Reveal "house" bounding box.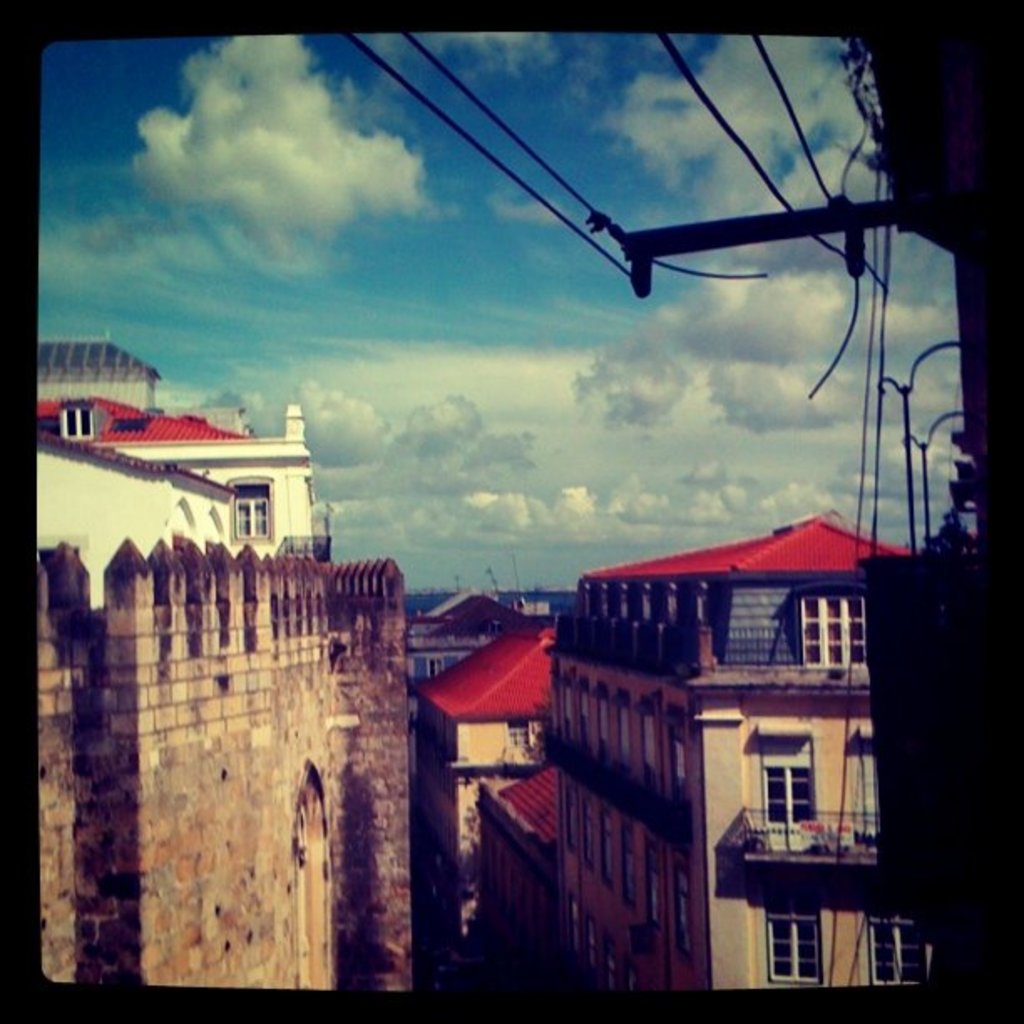
Revealed: region(407, 619, 562, 987).
